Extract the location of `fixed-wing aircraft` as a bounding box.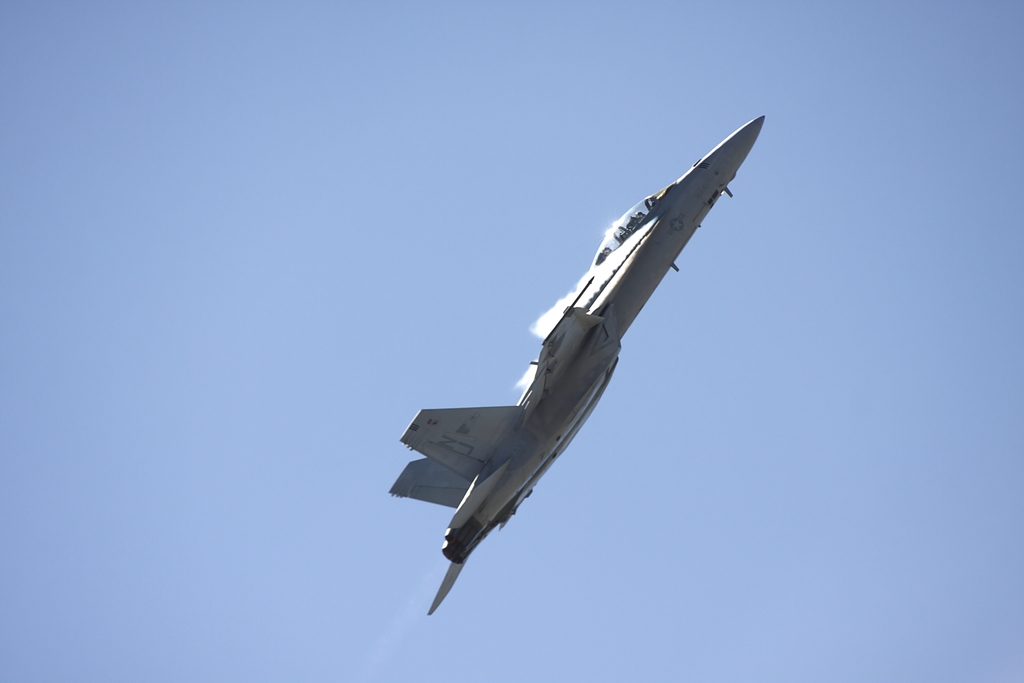
<bbox>388, 115, 767, 616</bbox>.
